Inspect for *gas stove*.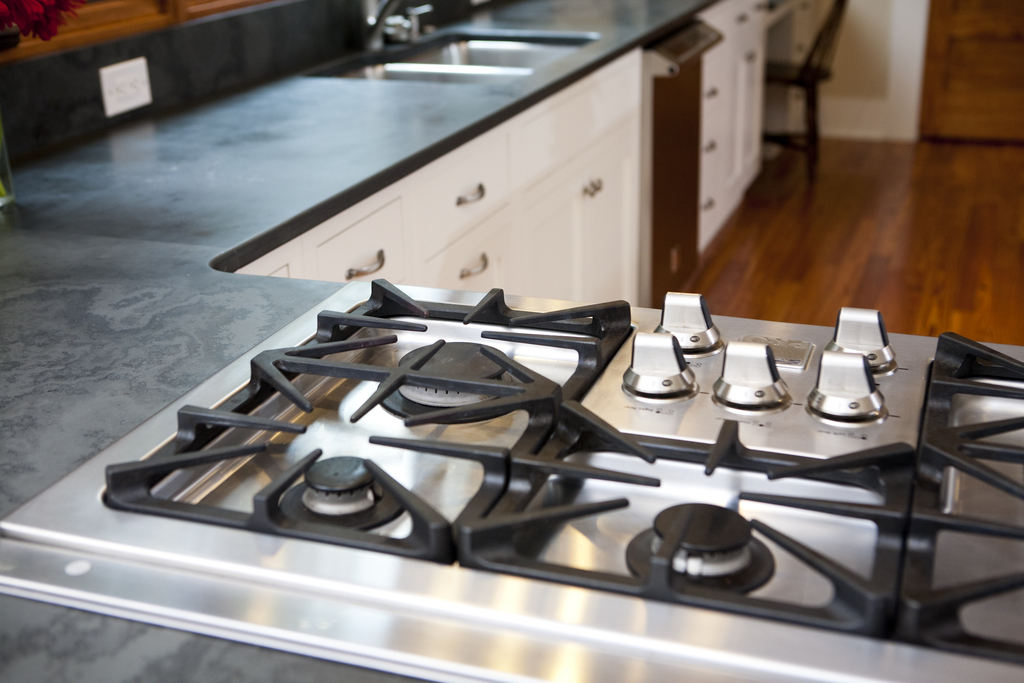
Inspection: 0/268/1023/682.
